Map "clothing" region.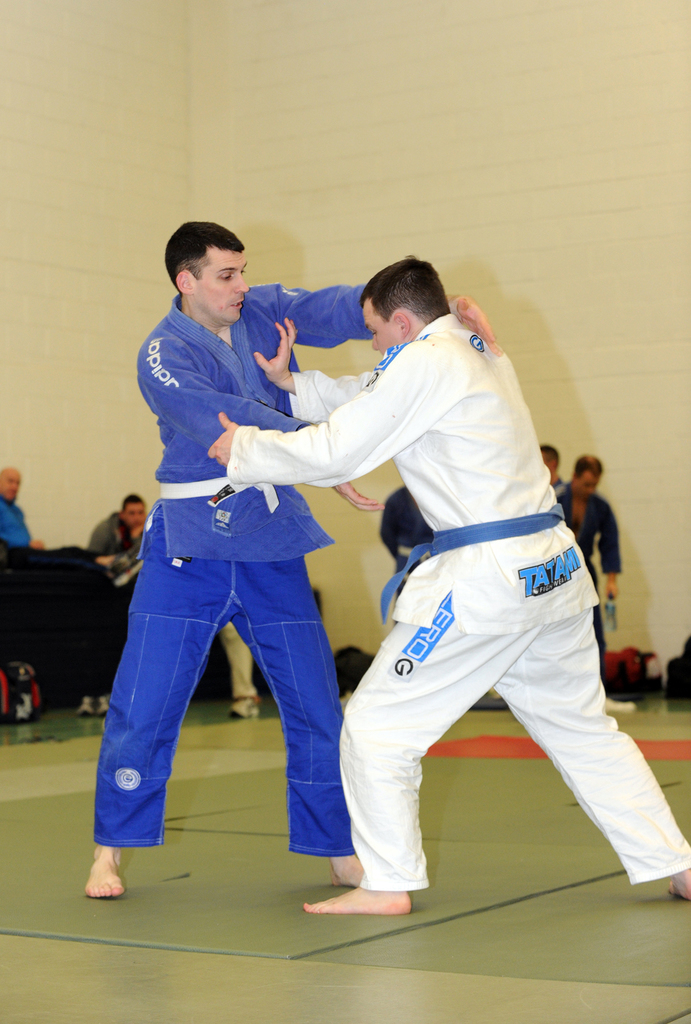
Mapped to detection(93, 278, 372, 858).
